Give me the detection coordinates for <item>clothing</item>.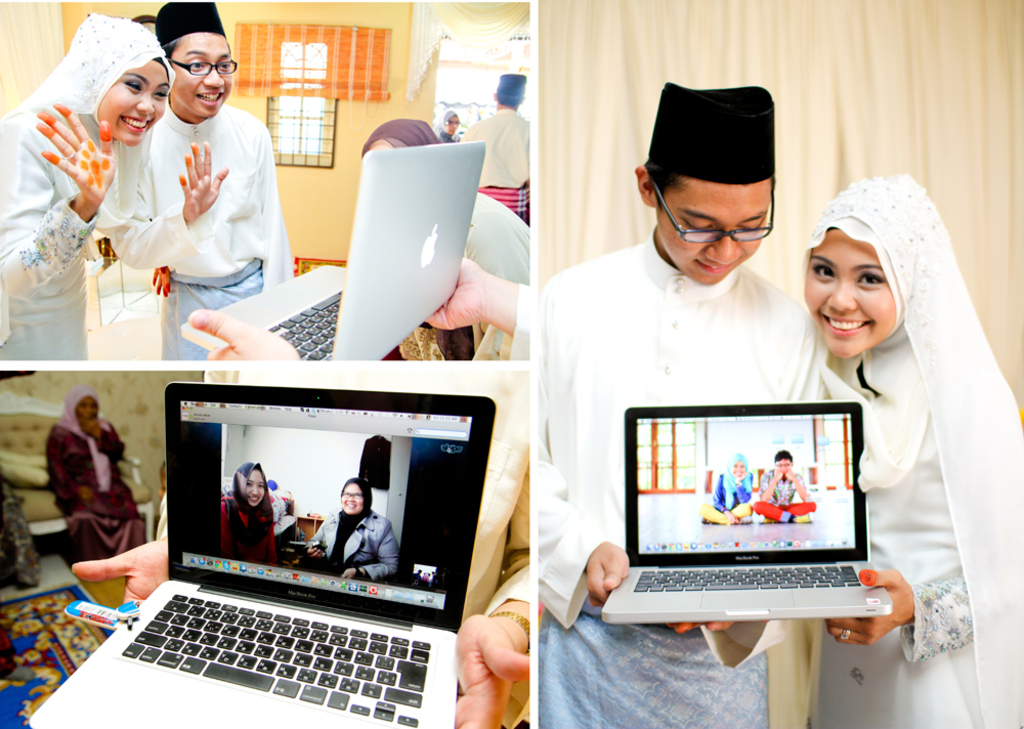
<box>464,108,528,217</box>.
